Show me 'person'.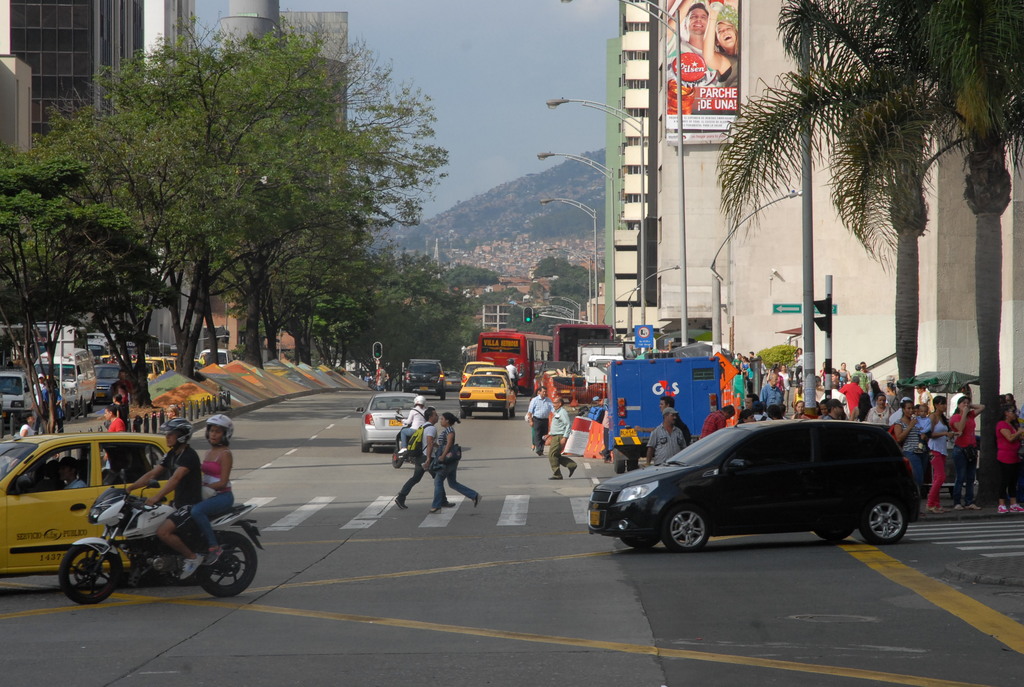
'person' is here: detection(541, 396, 579, 480).
